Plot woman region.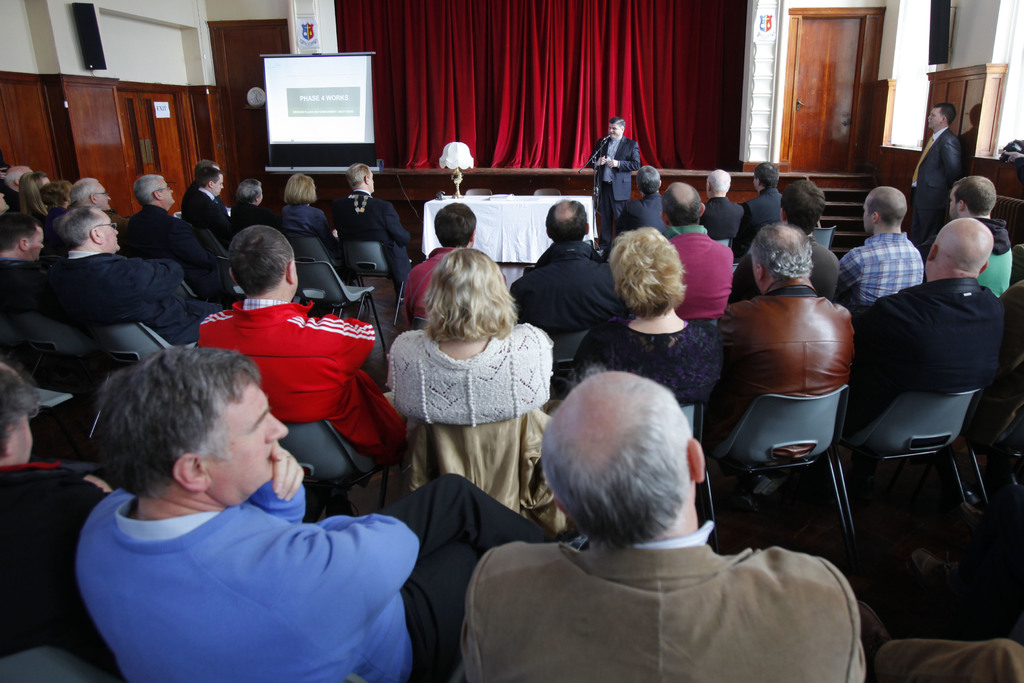
Plotted at bbox=(282, 174, 346, 259).
